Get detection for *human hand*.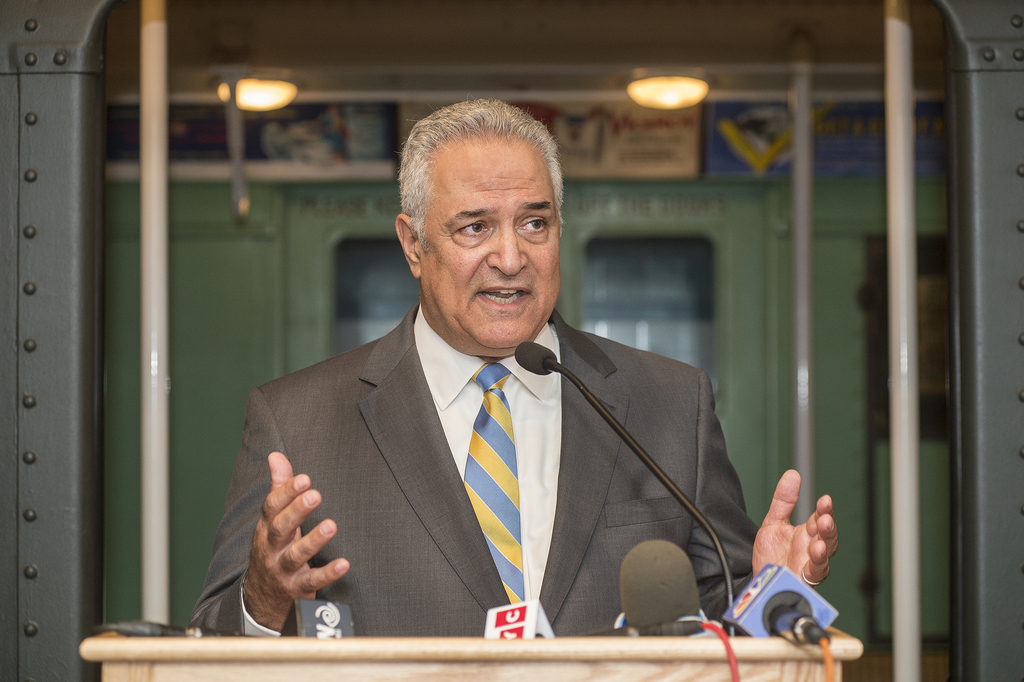
Detection: (749,466,839,593).
